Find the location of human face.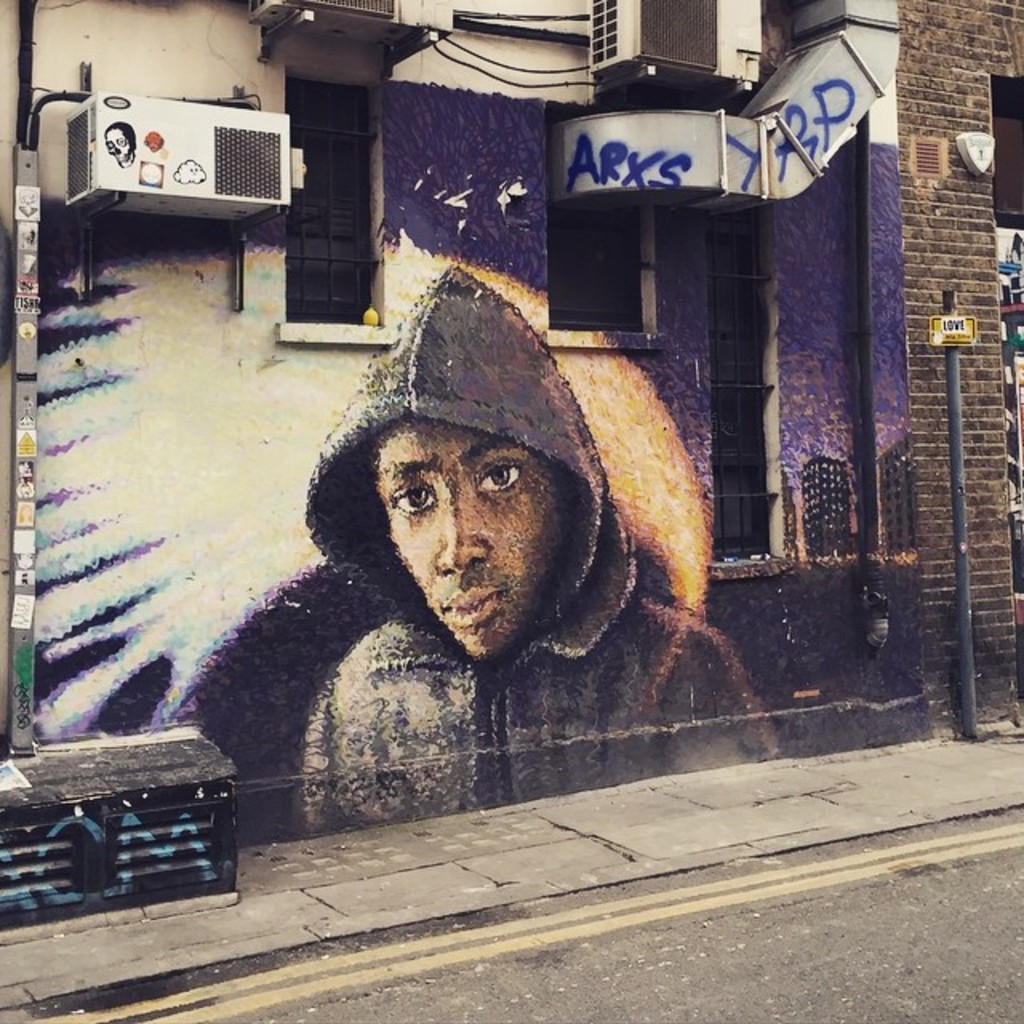
Location: 378/424/566/662.
